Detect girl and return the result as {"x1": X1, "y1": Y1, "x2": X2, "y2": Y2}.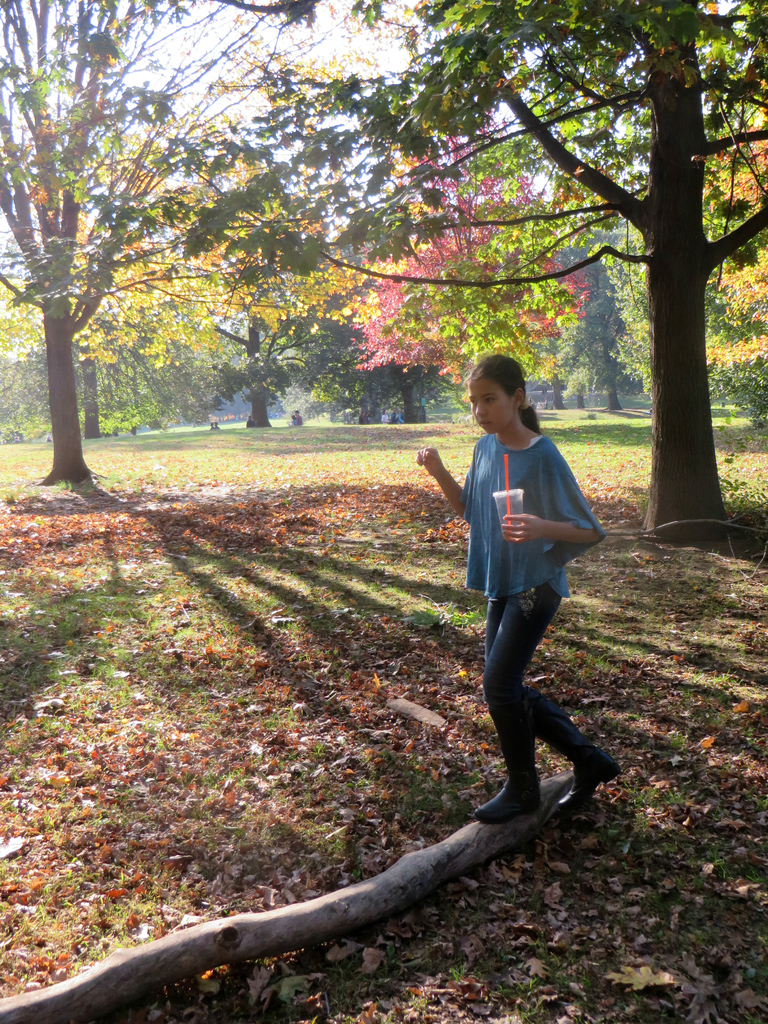
{"x1": 415, "y1": 350, "x2": 623, "y2": 826}.
